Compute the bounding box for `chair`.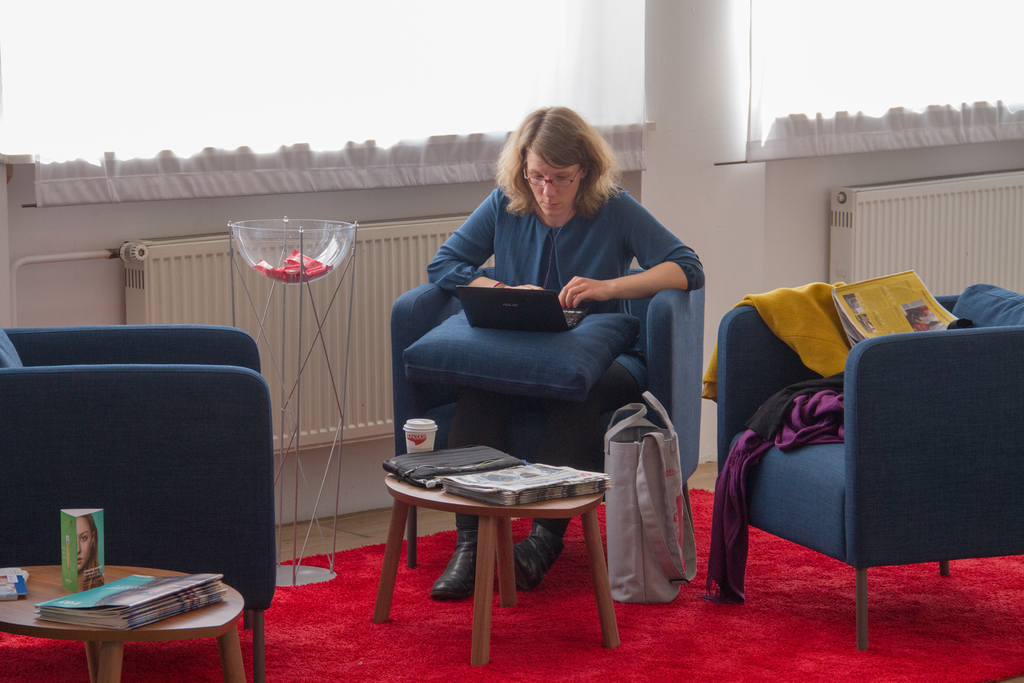
392:265:708:570.
